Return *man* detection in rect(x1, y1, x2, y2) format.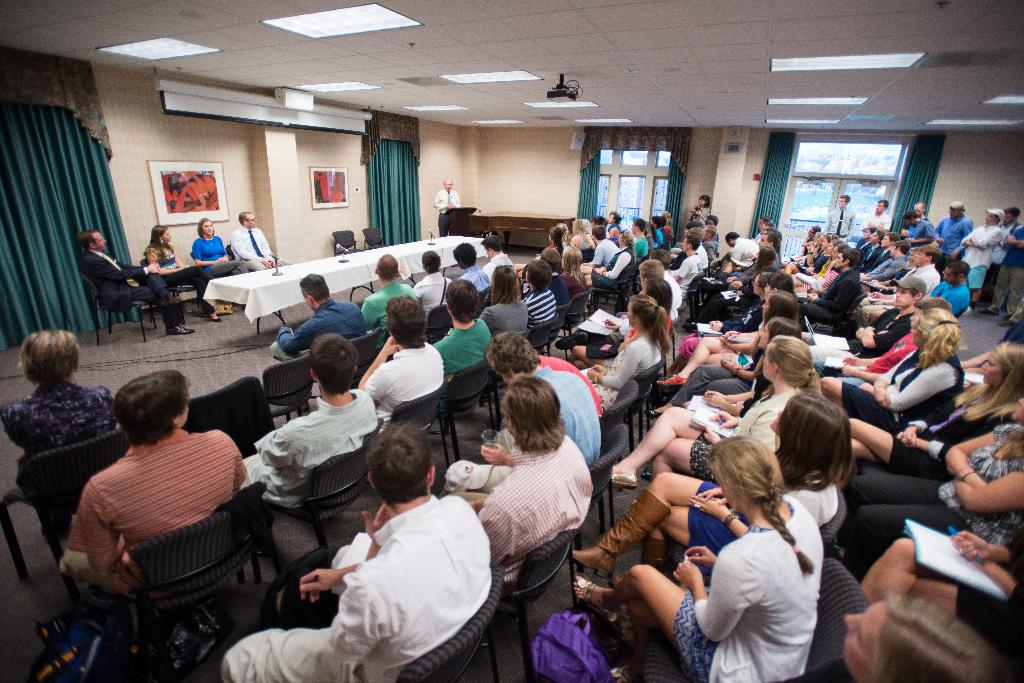
rect(896, 213, 935, 246).
